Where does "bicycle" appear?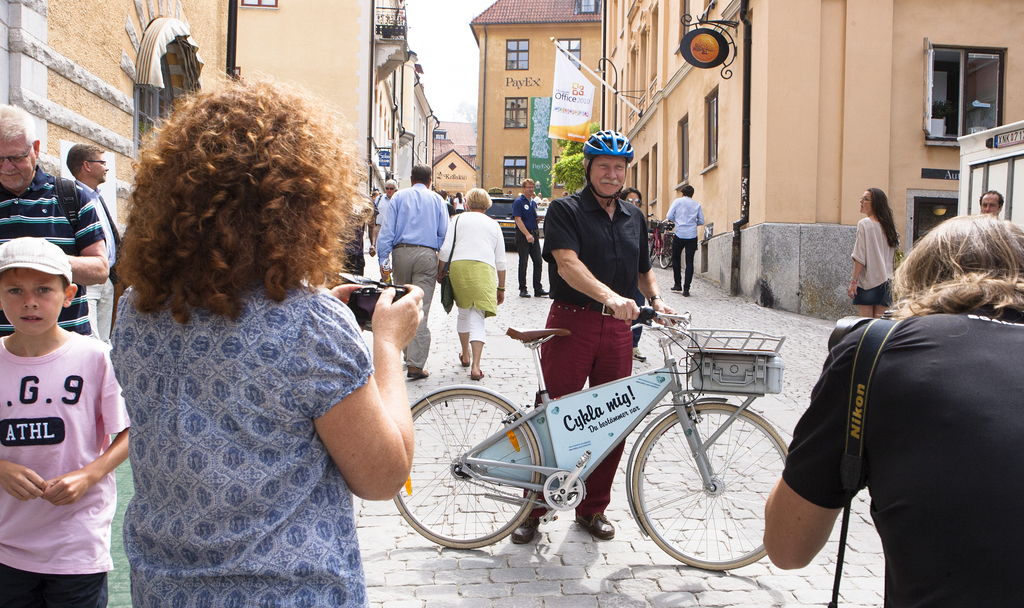
Appears at (647, 216, 673, 268).
